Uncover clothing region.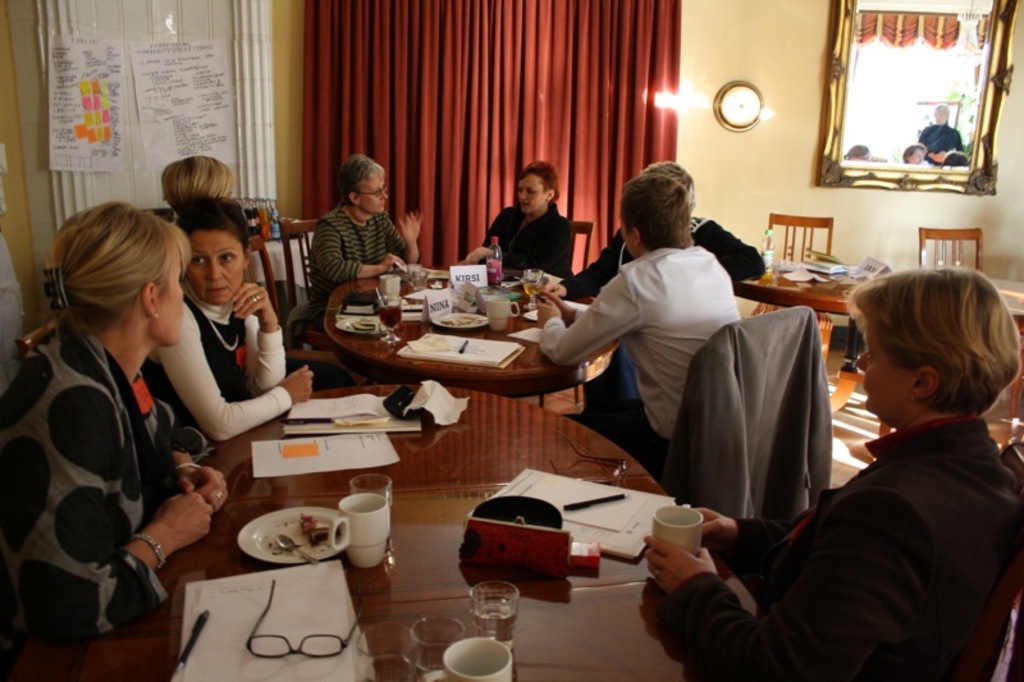
Uncovered: {"left": 539, "top": 251, "right": 732, "bottom": 447}.
